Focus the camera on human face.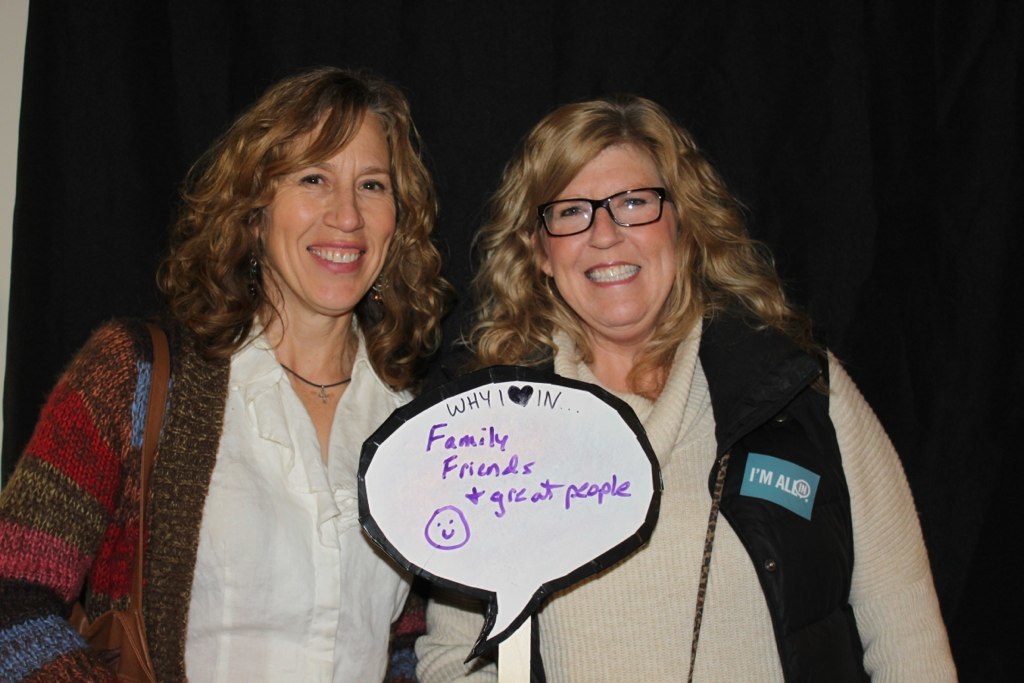
Focus region: select_region(265, 111, 396, 316).
